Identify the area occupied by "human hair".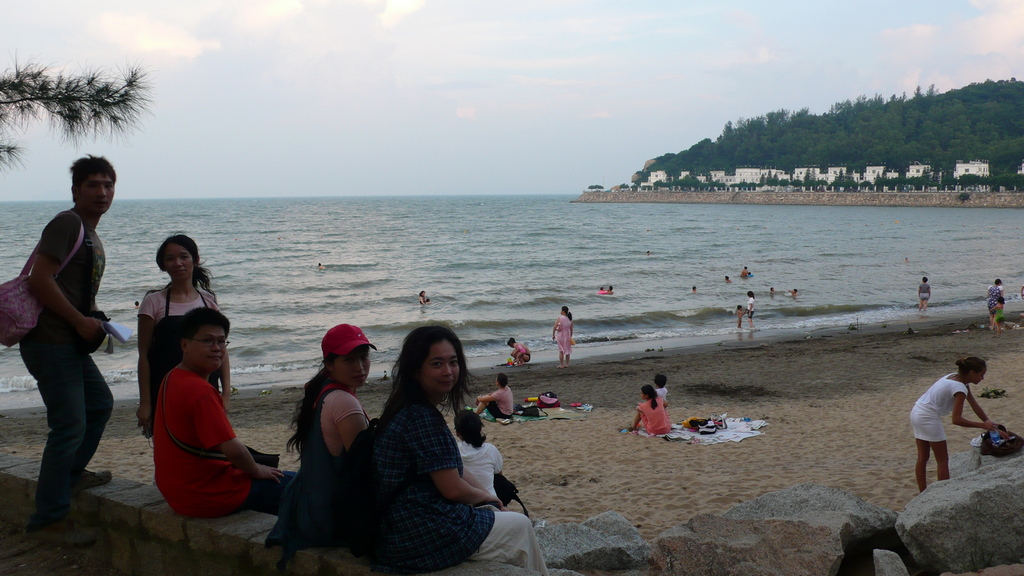
Area: {"left": 743, "top": 267, "right": 747, "bottom": 268}.
